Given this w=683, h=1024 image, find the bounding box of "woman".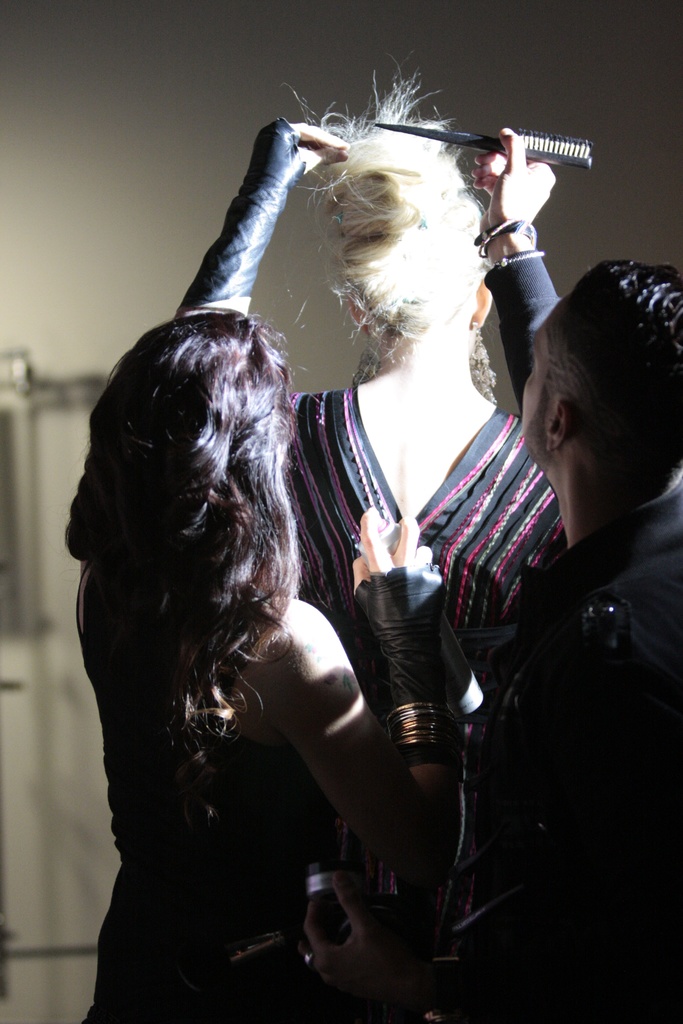
rect(75, 108, 451, 1023).
